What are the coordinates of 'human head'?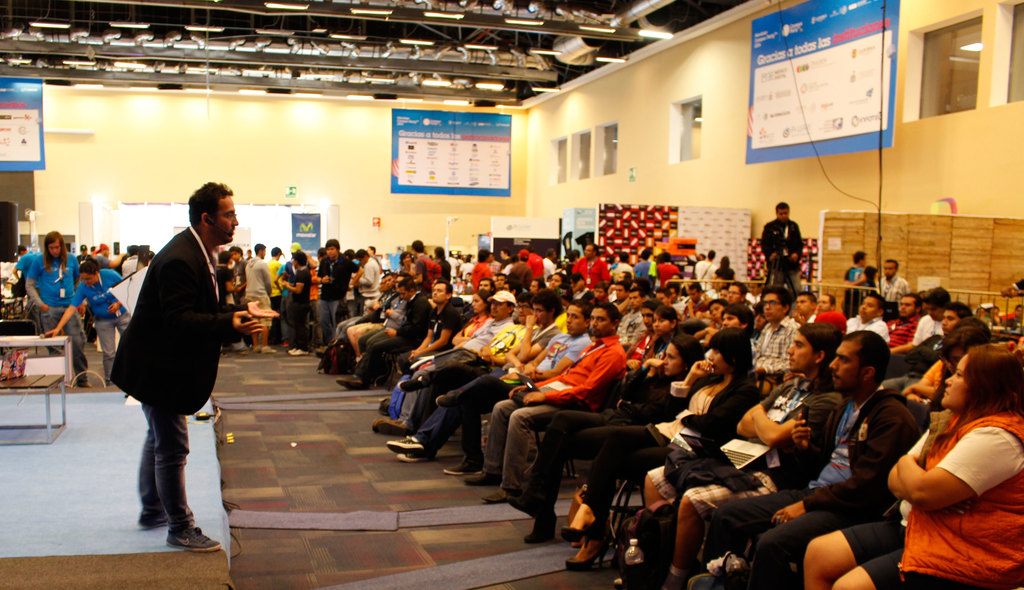
BBox(605, 248, 614, 267).
